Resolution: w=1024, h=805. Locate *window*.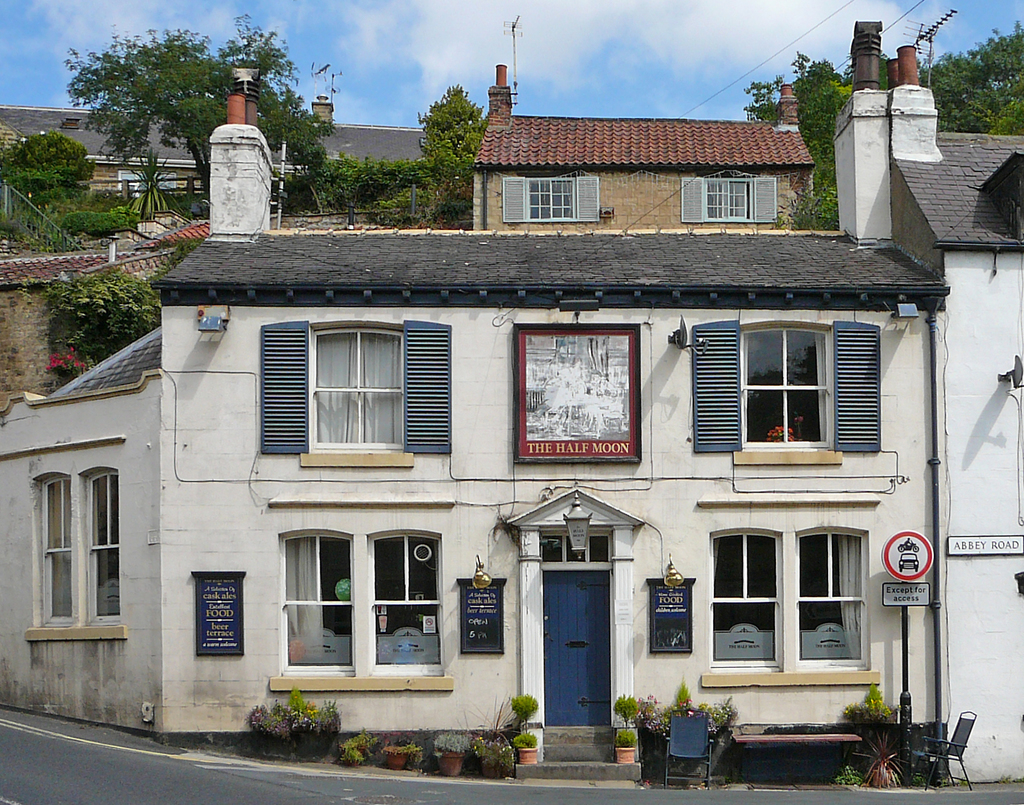
[left=31, top=474, right=79, bottom=628].
